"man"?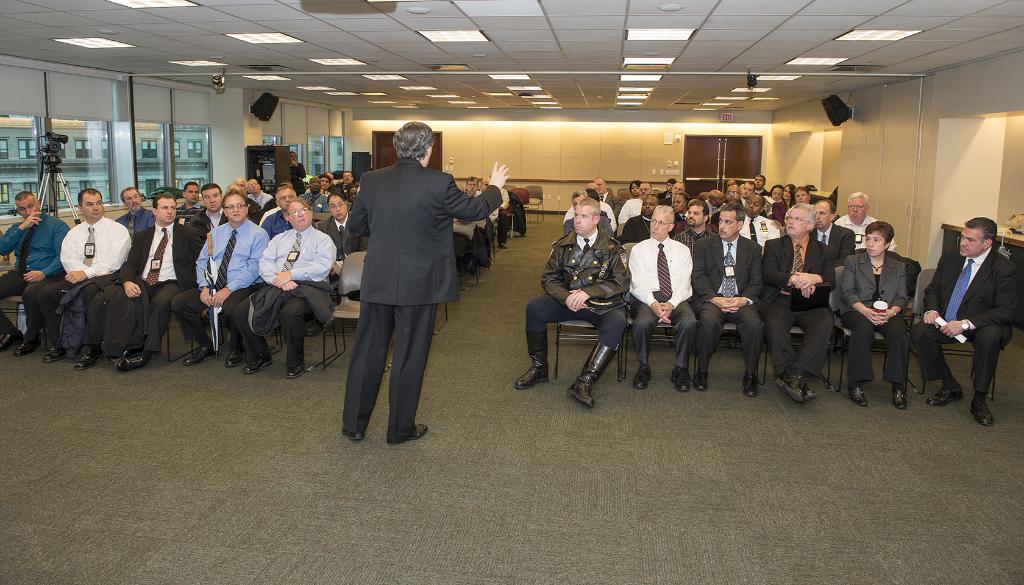
l=831, t=195, r=899, b=252
